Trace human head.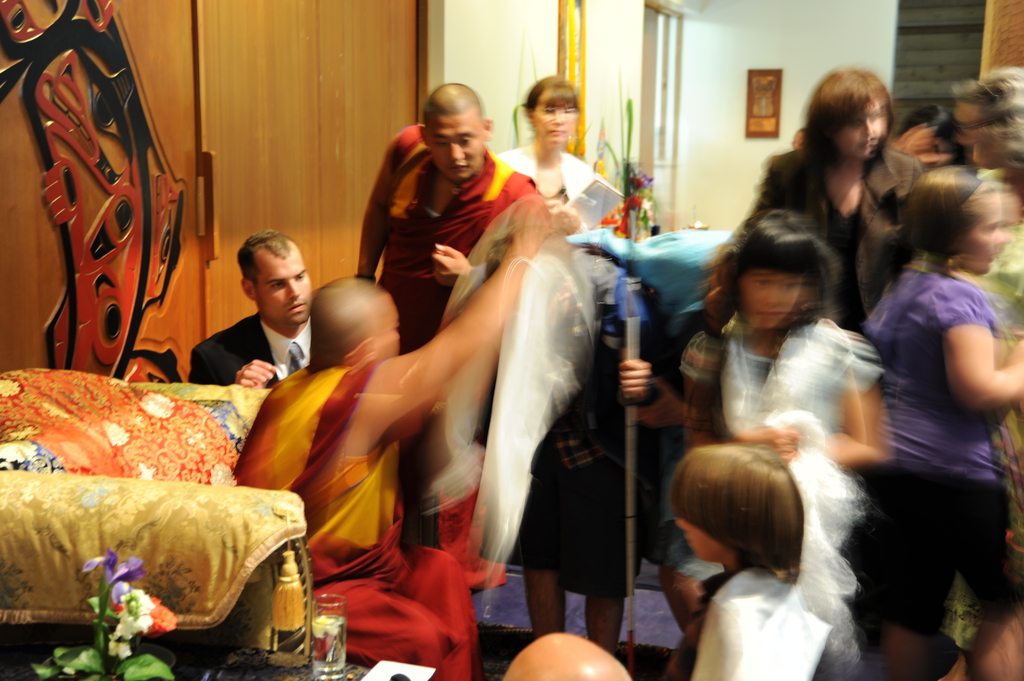
Traced to l=813, t=70, r=893, b=161.
